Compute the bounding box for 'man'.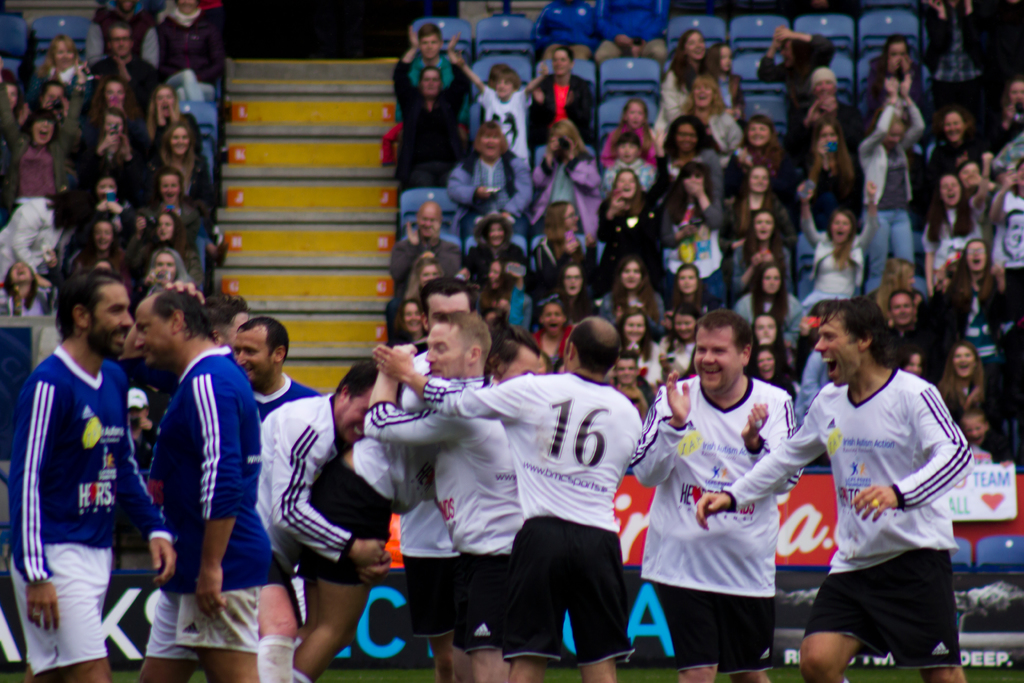
detection(255, 357, 390, 682).
